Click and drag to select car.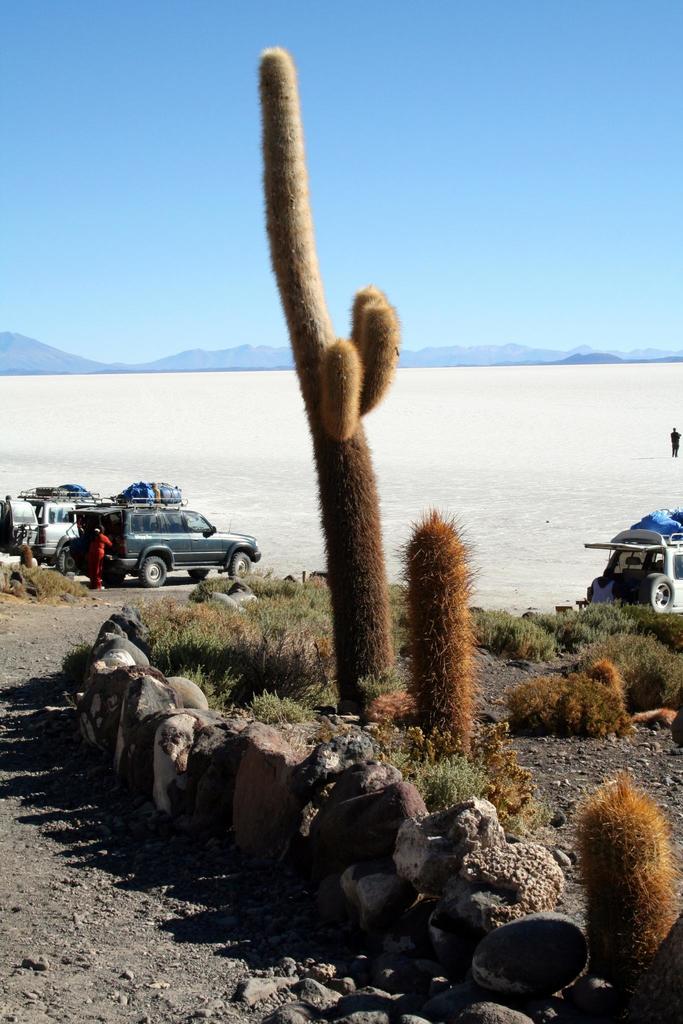
Selection: x1=582 y1=540 x2=682 y2=623.
